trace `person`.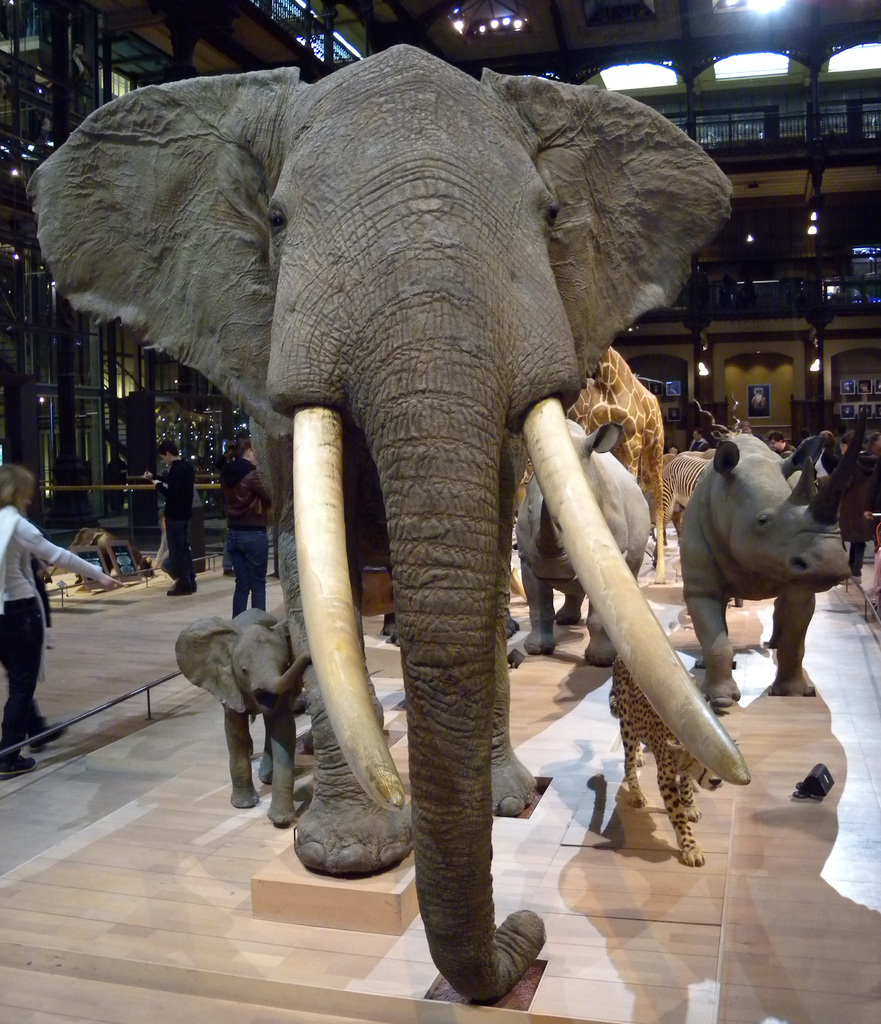
Traced to box=[0, 465, 129, 778].
